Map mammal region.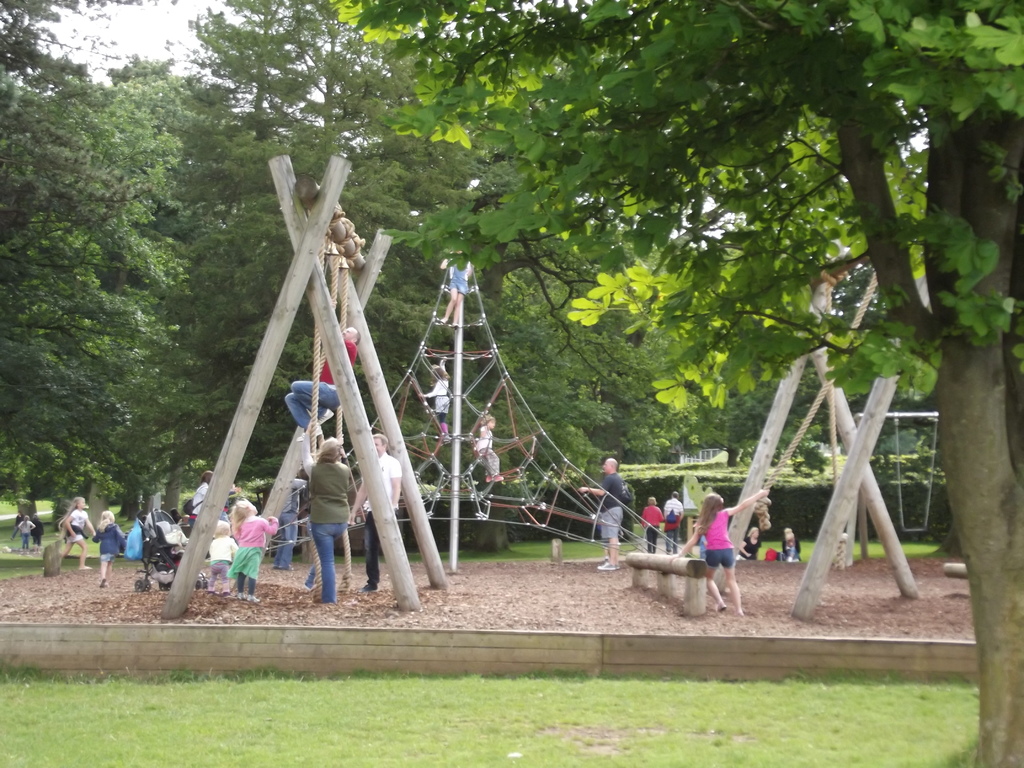
Mapped to rect(739, 522, 755, 559).
